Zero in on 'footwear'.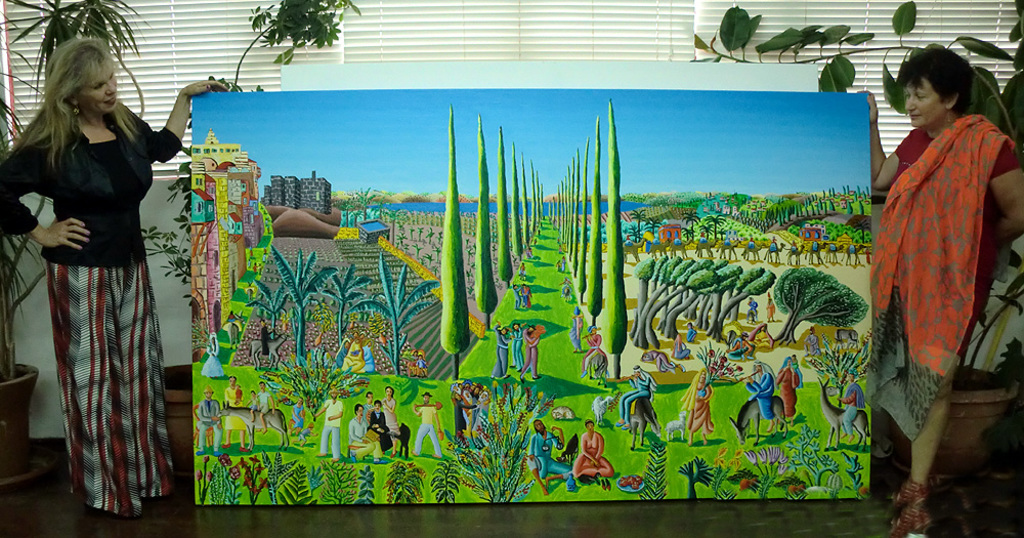
Zeroed in: {"x1": 614, "y1": 421, "x2": 625, "y2": 426}.
